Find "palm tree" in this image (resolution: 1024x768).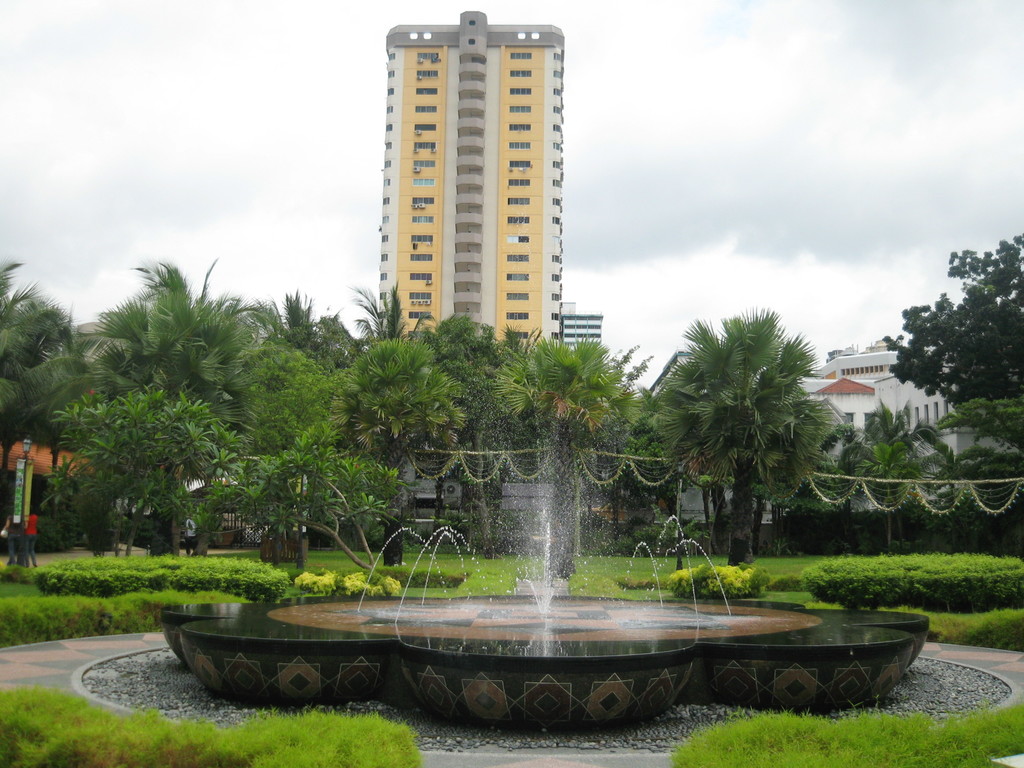
left=0, top=287, right=92, bottom=454.
